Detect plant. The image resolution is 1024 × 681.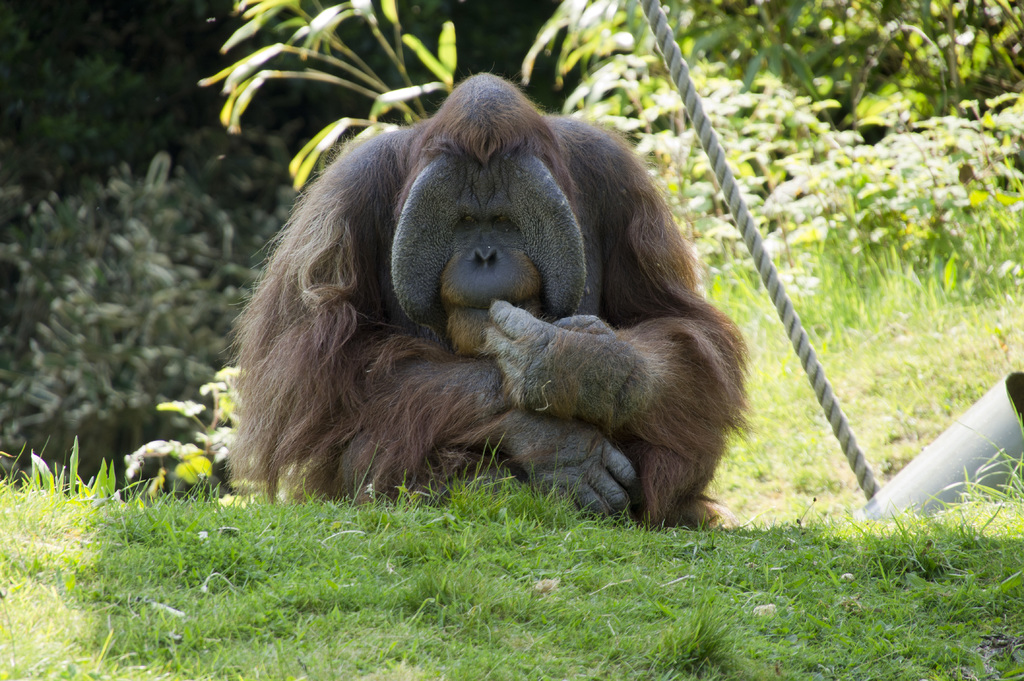
<bbox>0, 0, 180, 193</bbox>.
